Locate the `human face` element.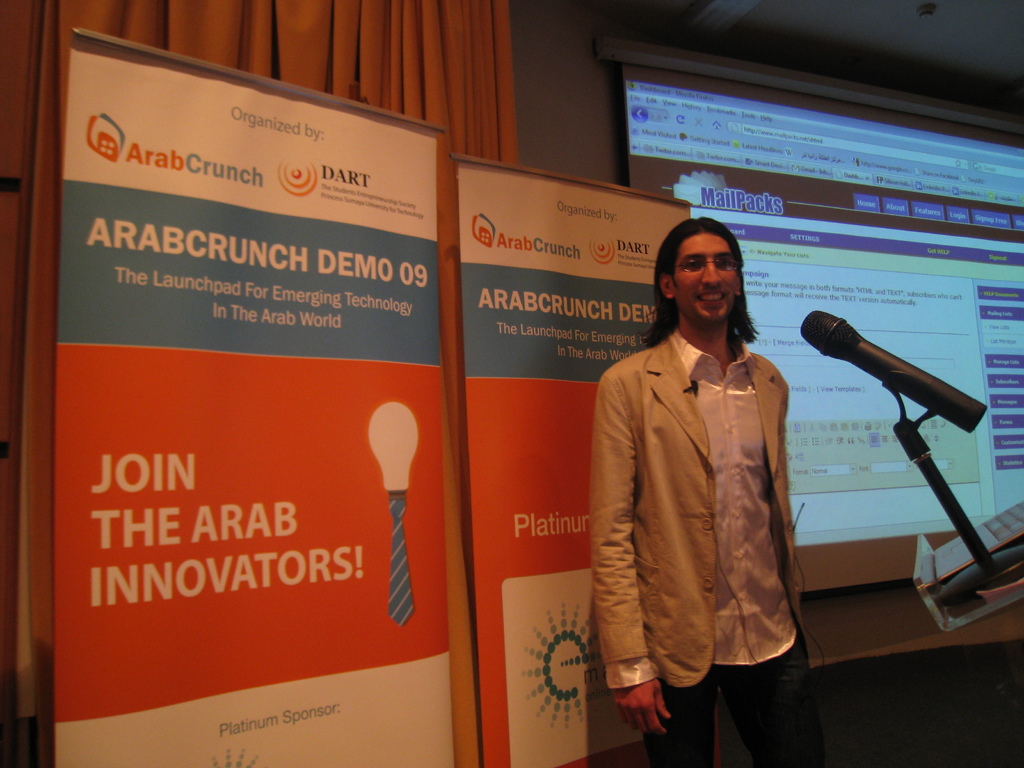
Element bbox: left=674, top=221, right=733, bottom=327.
